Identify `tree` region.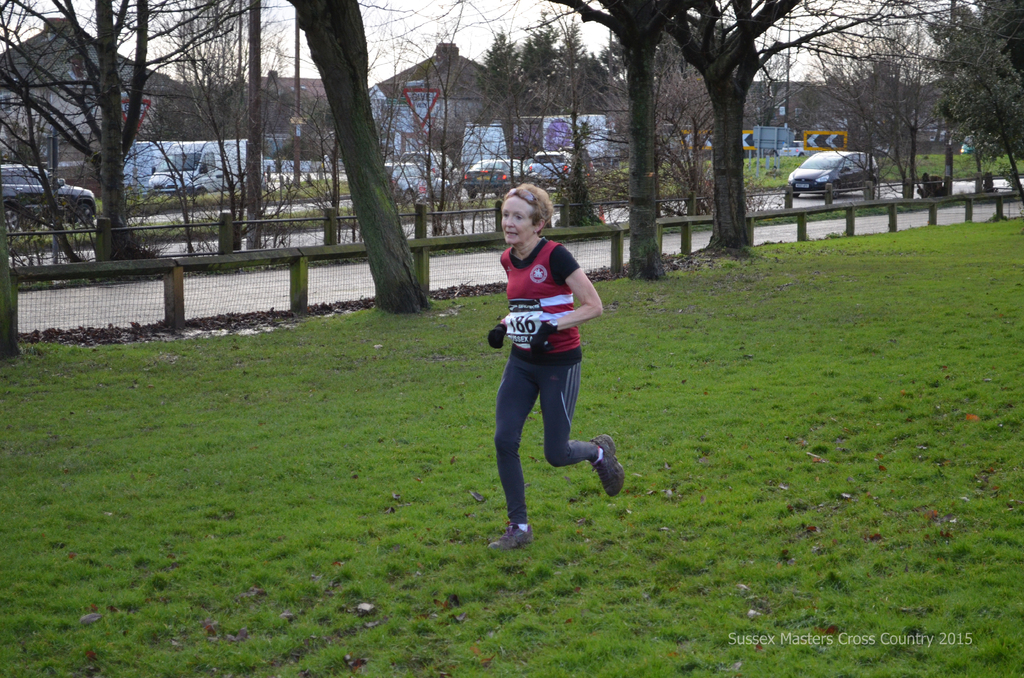
Region: bbox(930, 19, 1016, 186).
